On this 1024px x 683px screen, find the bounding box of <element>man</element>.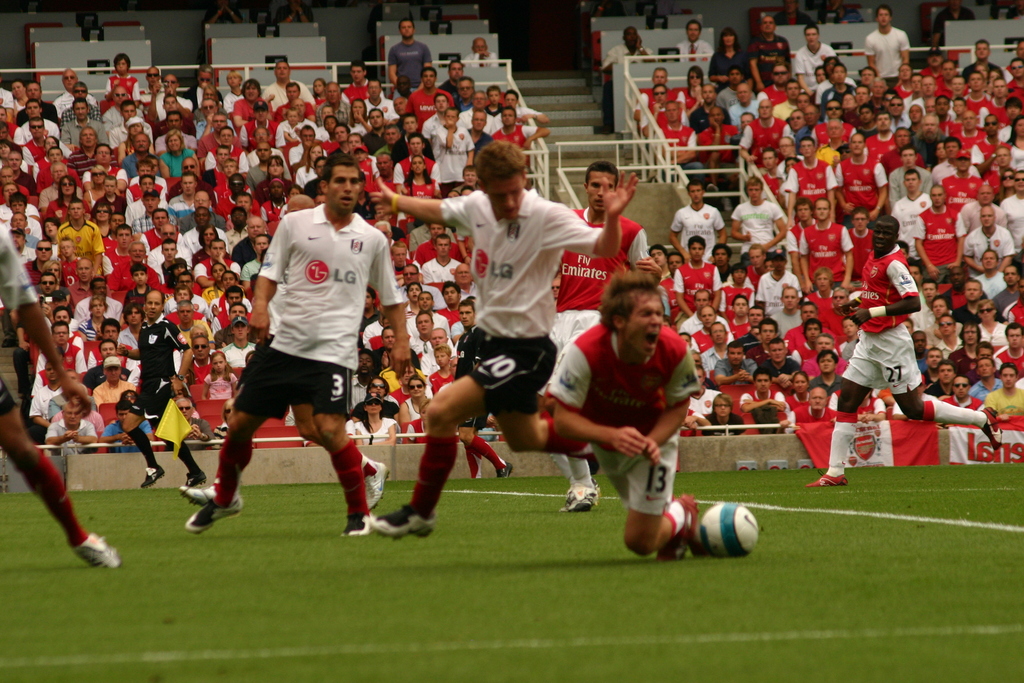
Bounding box: pyautogui.locateOnScreen(766, 0, 803, 26).
